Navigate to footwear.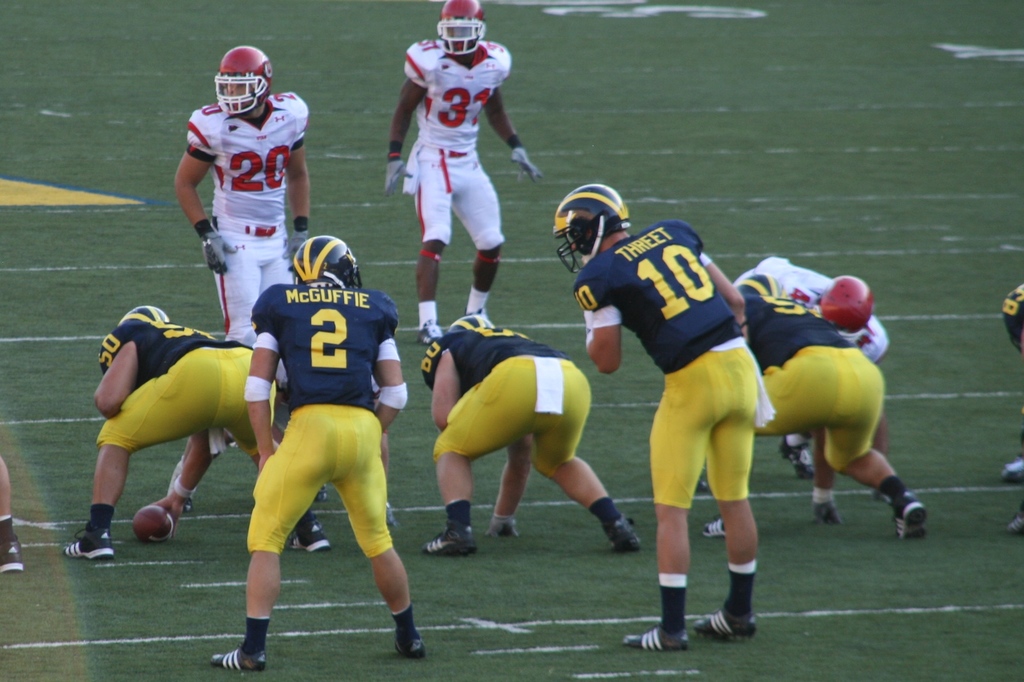
Navigation target: <bbox>397, 629, 421, 658</bbox>.
